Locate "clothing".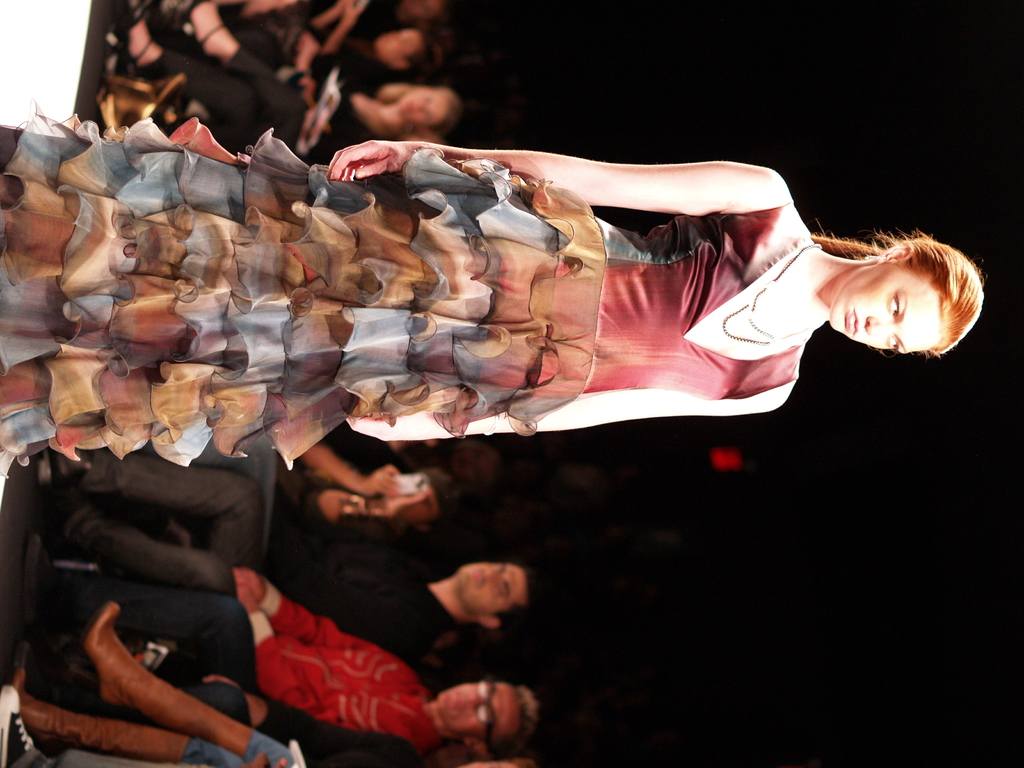
Bounding box: 31,555,440,729.
